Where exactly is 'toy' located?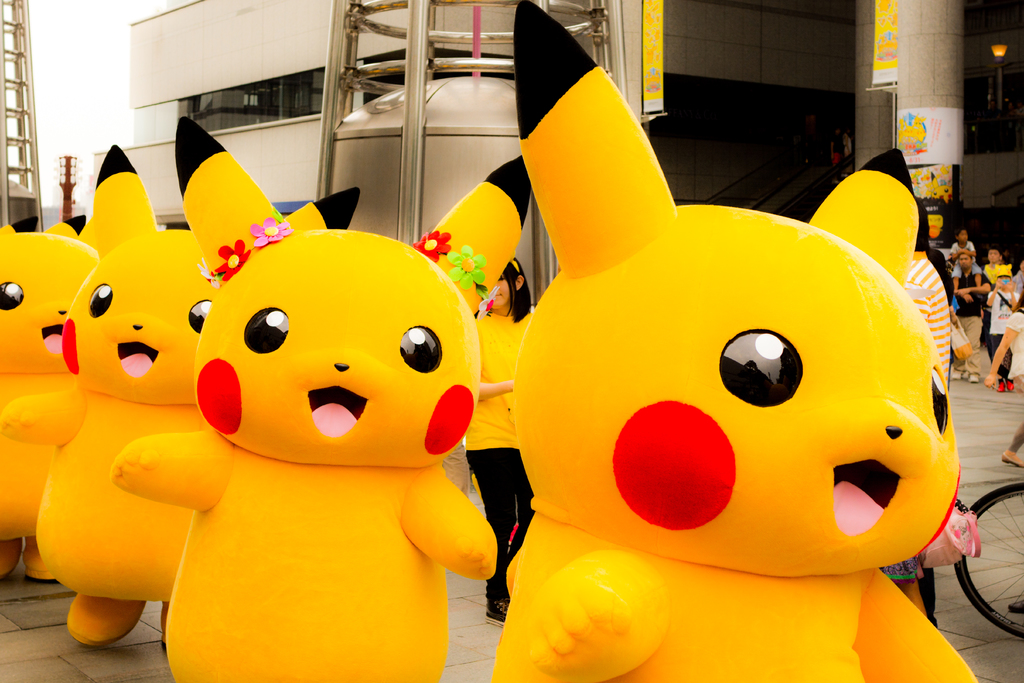
Its bounding box is box=[483, 0, 979, 682].
